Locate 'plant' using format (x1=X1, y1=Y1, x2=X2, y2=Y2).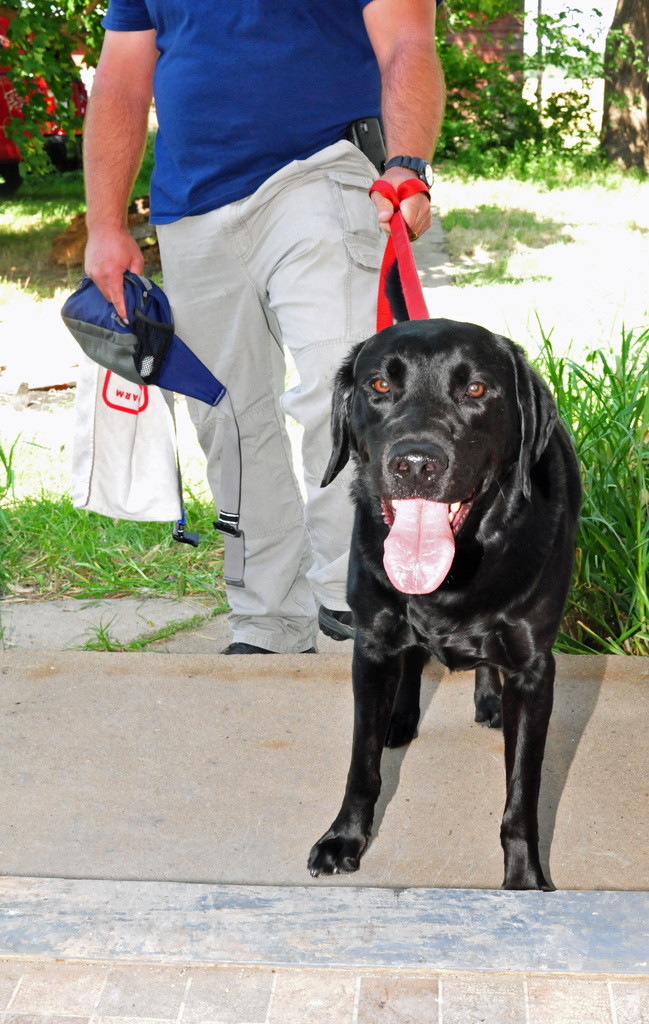
(x1=0, y1=0, x2=112, y2=189).
